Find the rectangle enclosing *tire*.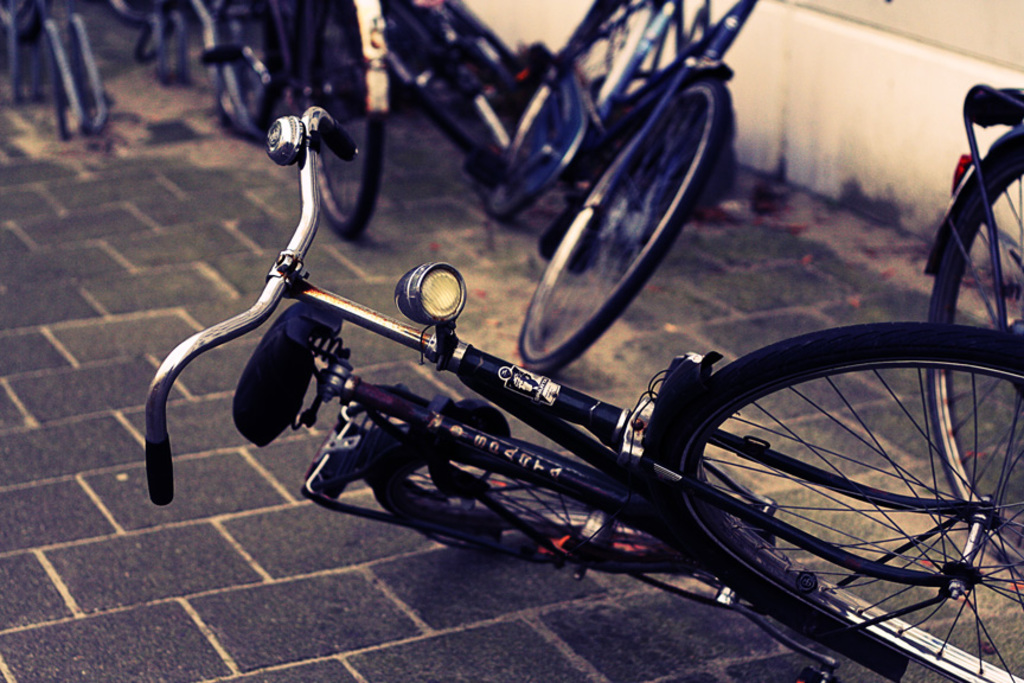
detection(487, 0, 639, 221).
